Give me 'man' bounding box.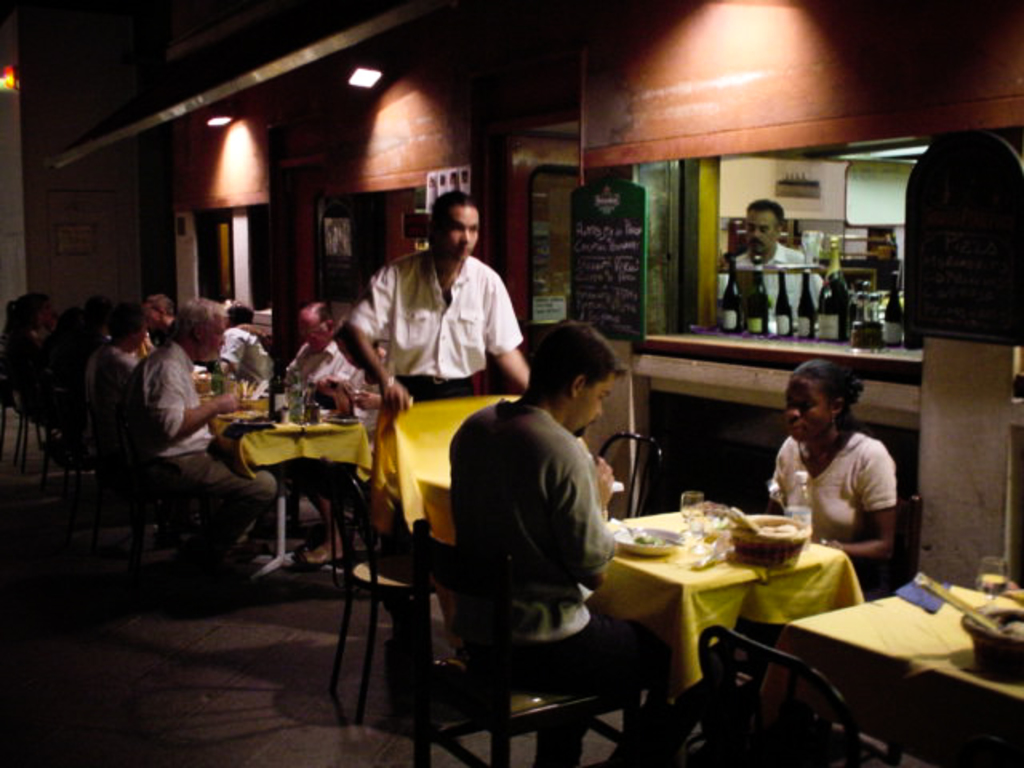
(288, 304, 350, 402).
